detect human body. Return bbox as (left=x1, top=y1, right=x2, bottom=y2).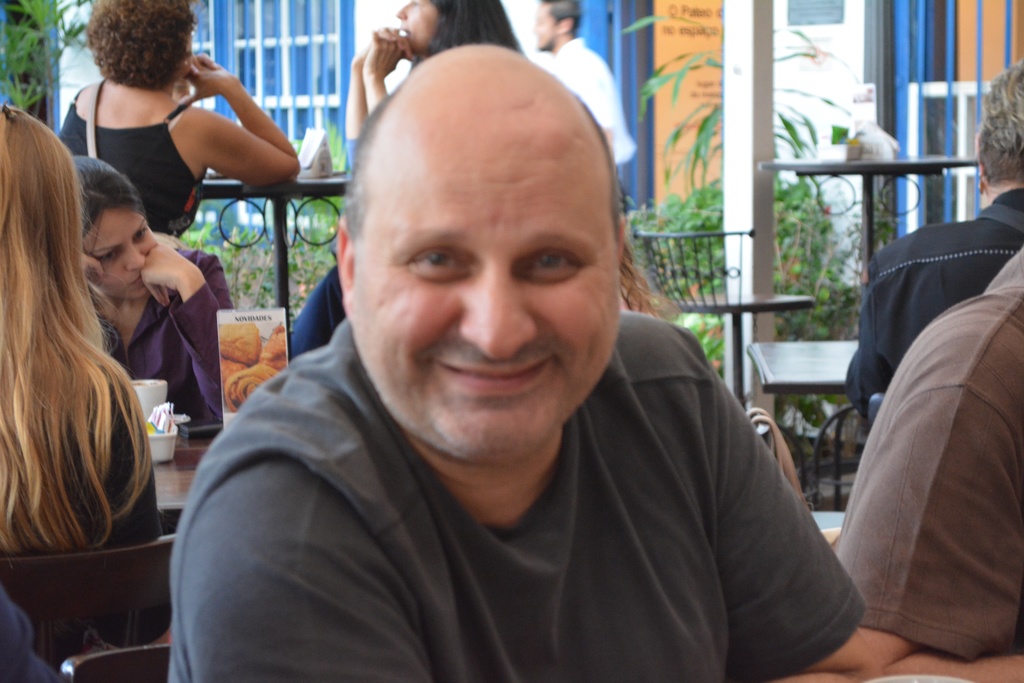
(left=56, top=52, right=294, bottom=227).
